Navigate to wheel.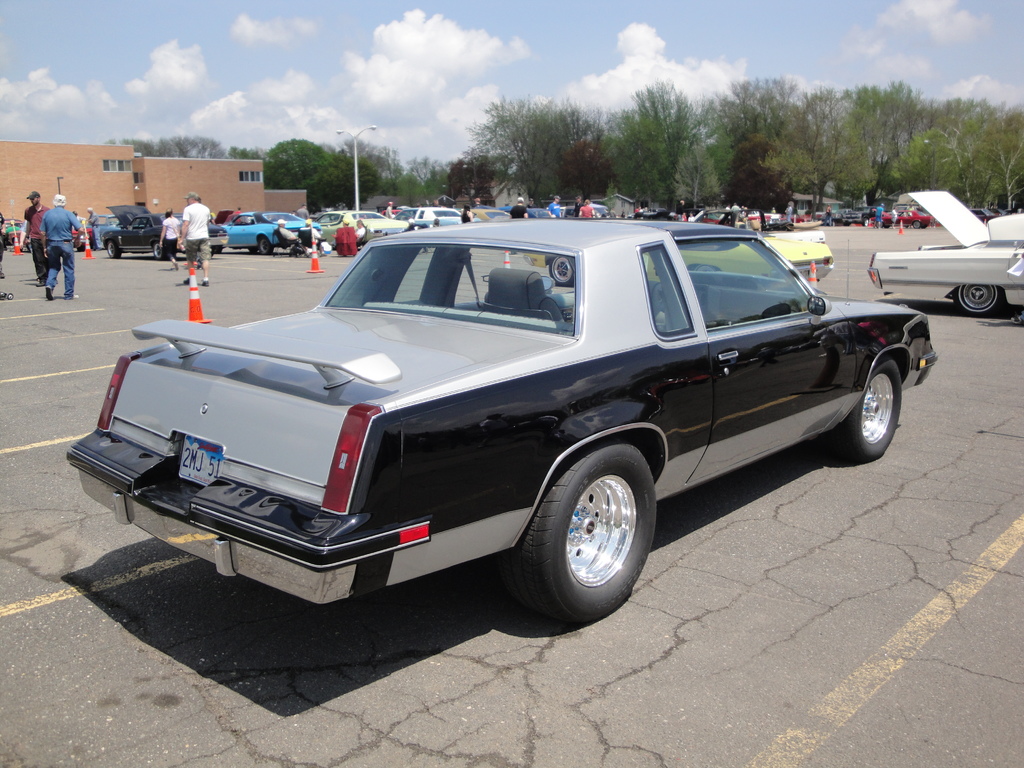
Navigation target: region(504, 439, 657, 628).
